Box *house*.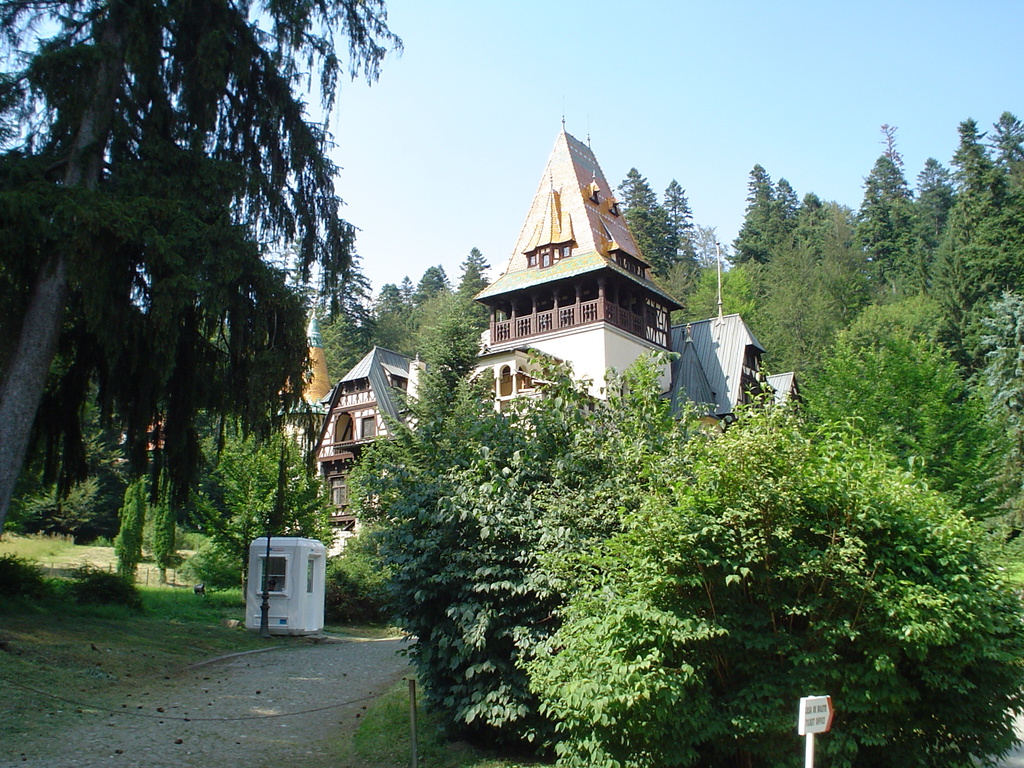
pyautogui.locateOnScreen(472, 115, 686, 441).
